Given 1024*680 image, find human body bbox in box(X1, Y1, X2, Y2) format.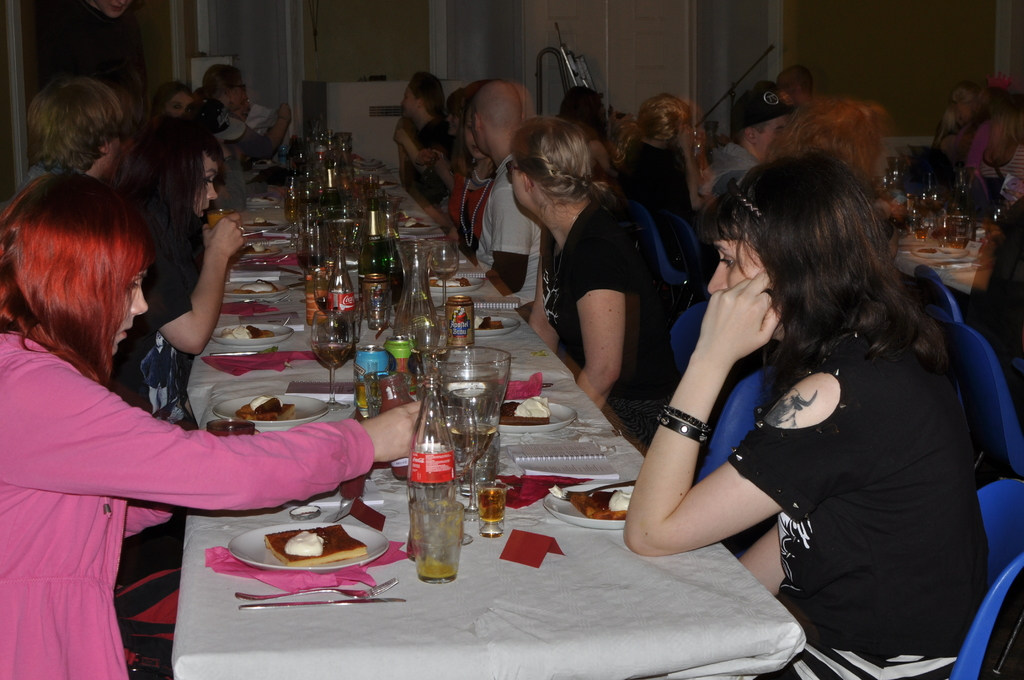
box(390, 74, 442, 198).
